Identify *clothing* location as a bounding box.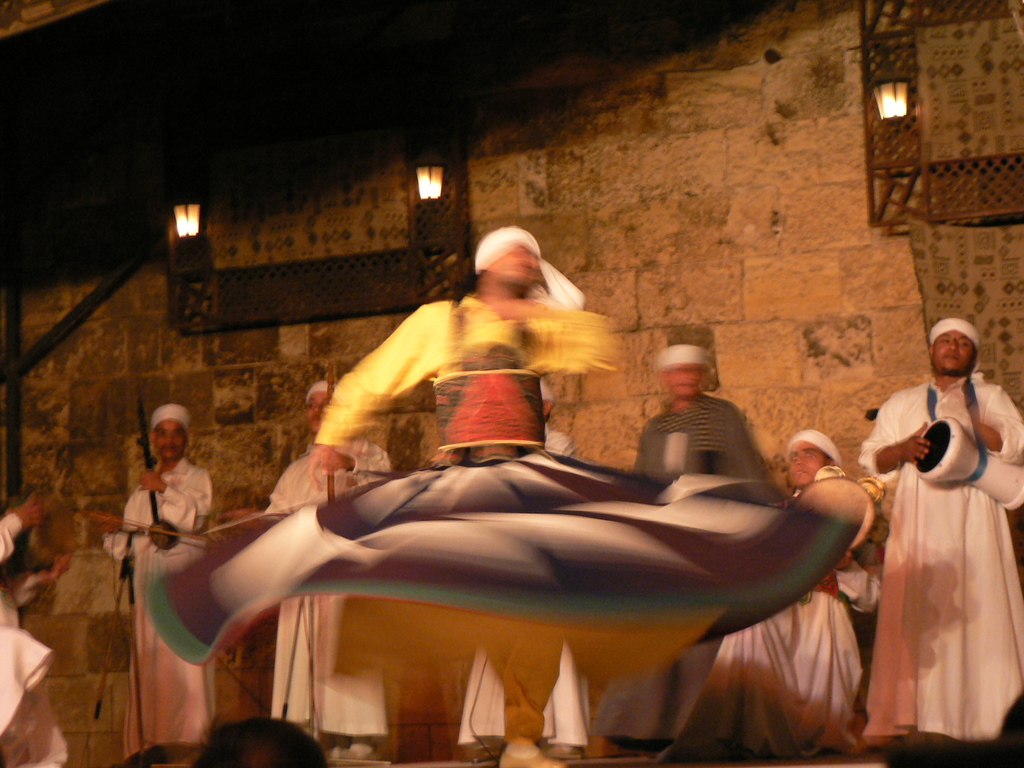
x1=149 y1=294 x2=849 y2=738.
